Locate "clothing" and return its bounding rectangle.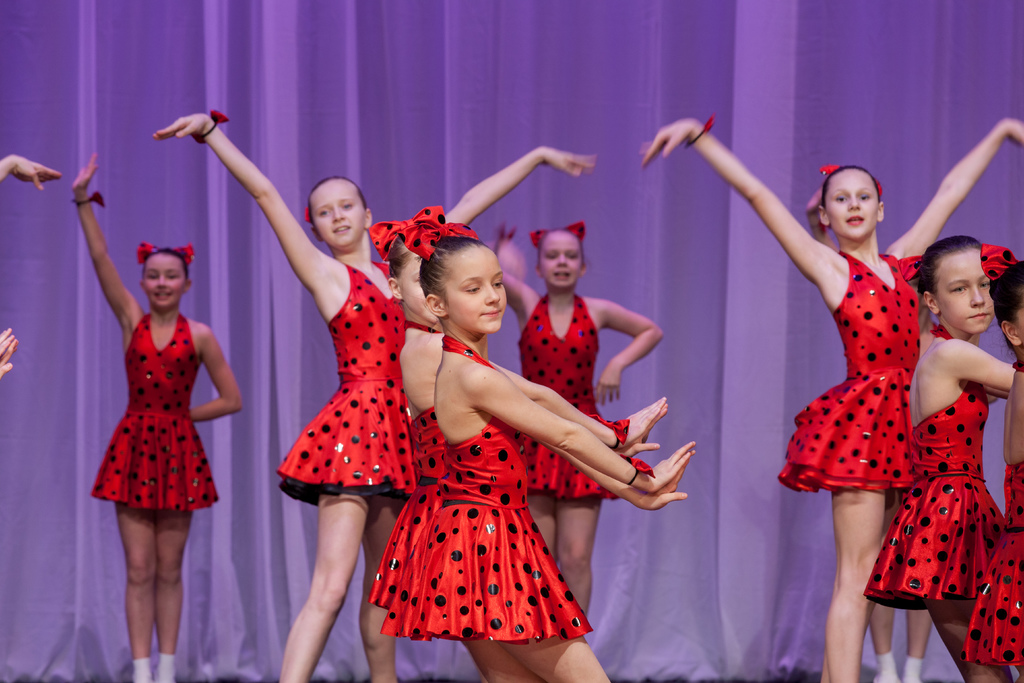
locate(368, 318, 447, 611).
